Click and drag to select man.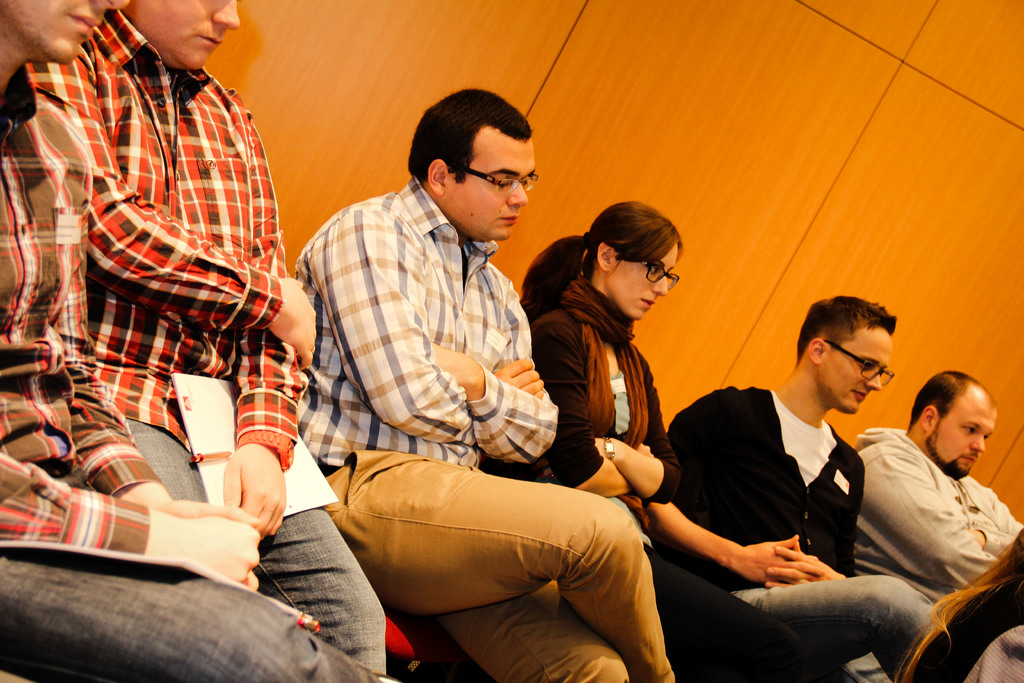
Selection: bbox(289, 87, 682, 682).
